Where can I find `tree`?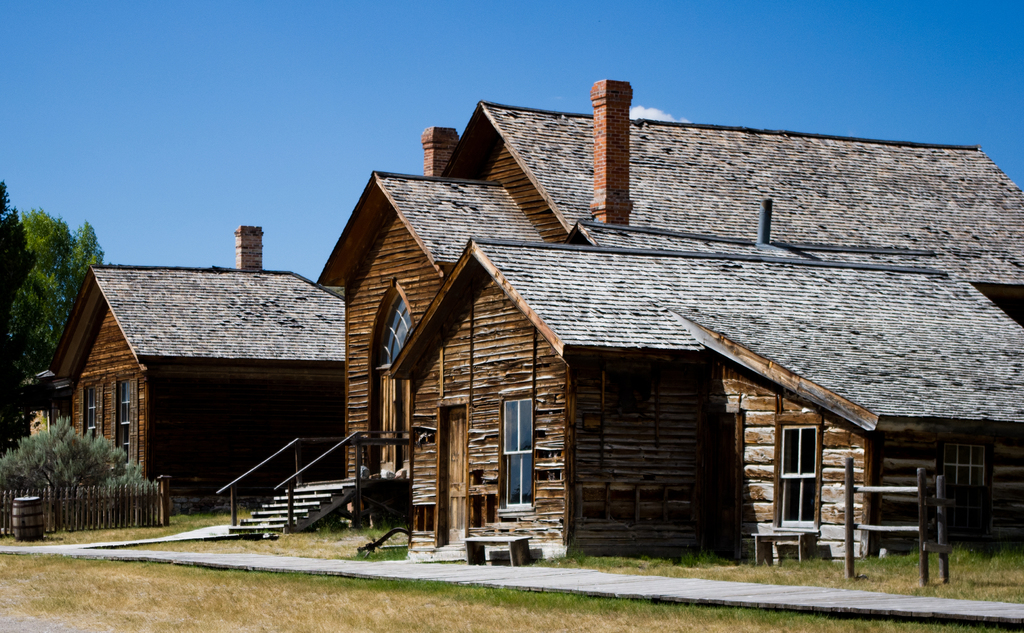
You can find it at region(0, 202, 98, 421).
